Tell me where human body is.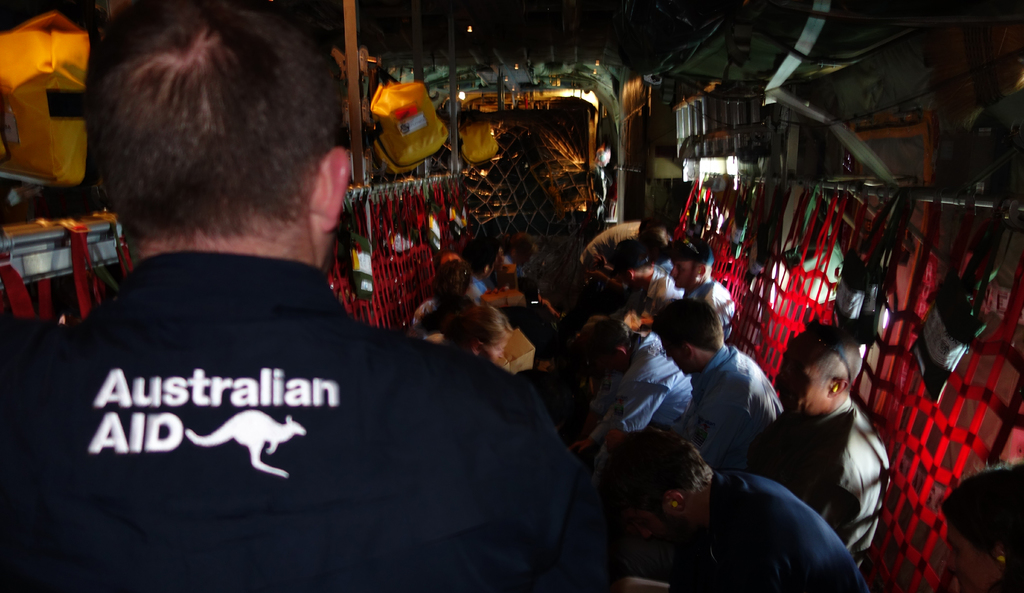
human body is at select_region(0, 0, 596, 592).
